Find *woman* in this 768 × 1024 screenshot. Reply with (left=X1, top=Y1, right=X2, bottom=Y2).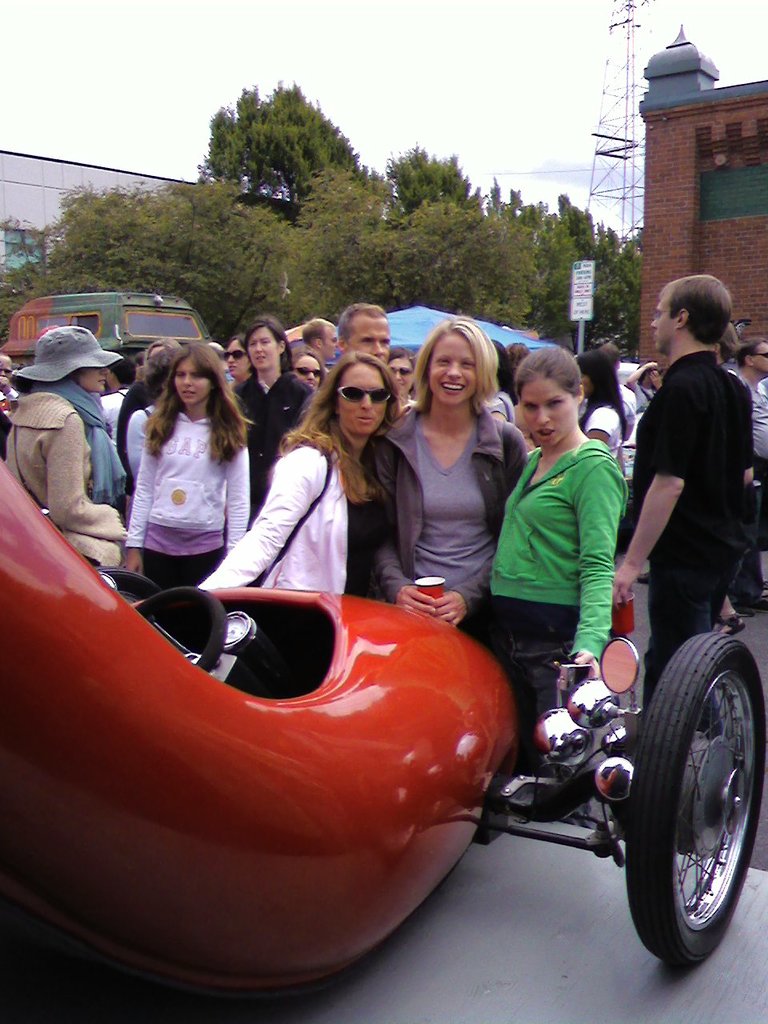
(left=381, top=348, right=414, bottom=401).
